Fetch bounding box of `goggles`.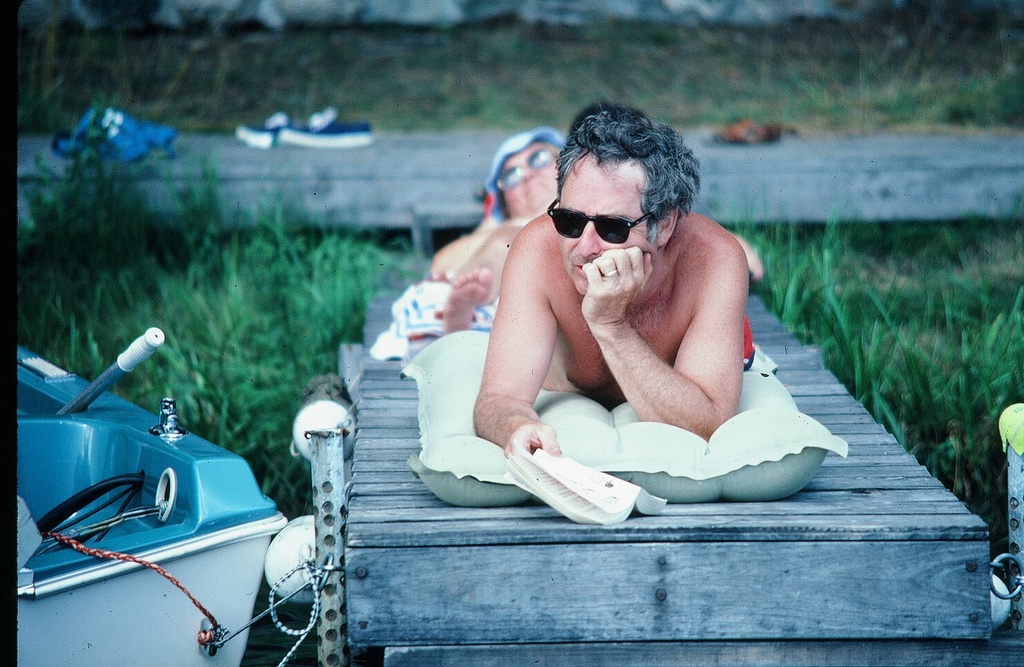
Bbox: [x1=560, y1=194, x2=672, y2=249].
